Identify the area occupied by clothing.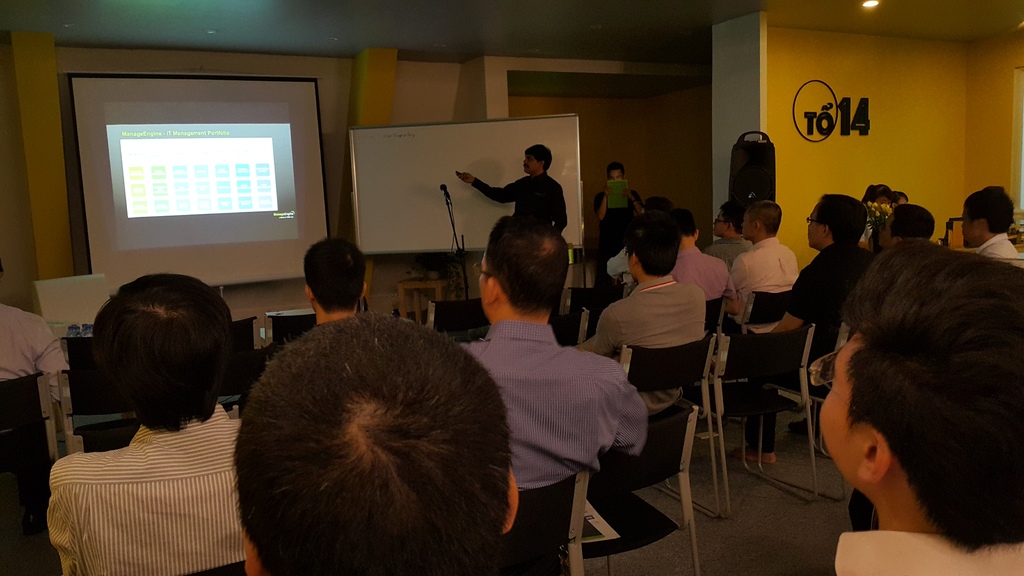
Area: left=593, top=189, right=644, bottom=253.
